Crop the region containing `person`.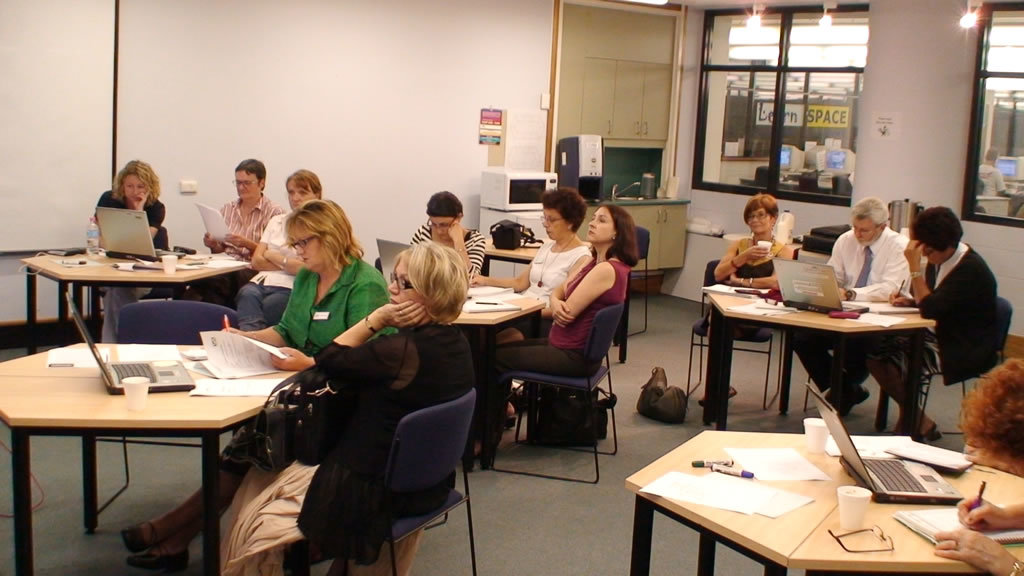
Crop region: [931,357,1023,575].
